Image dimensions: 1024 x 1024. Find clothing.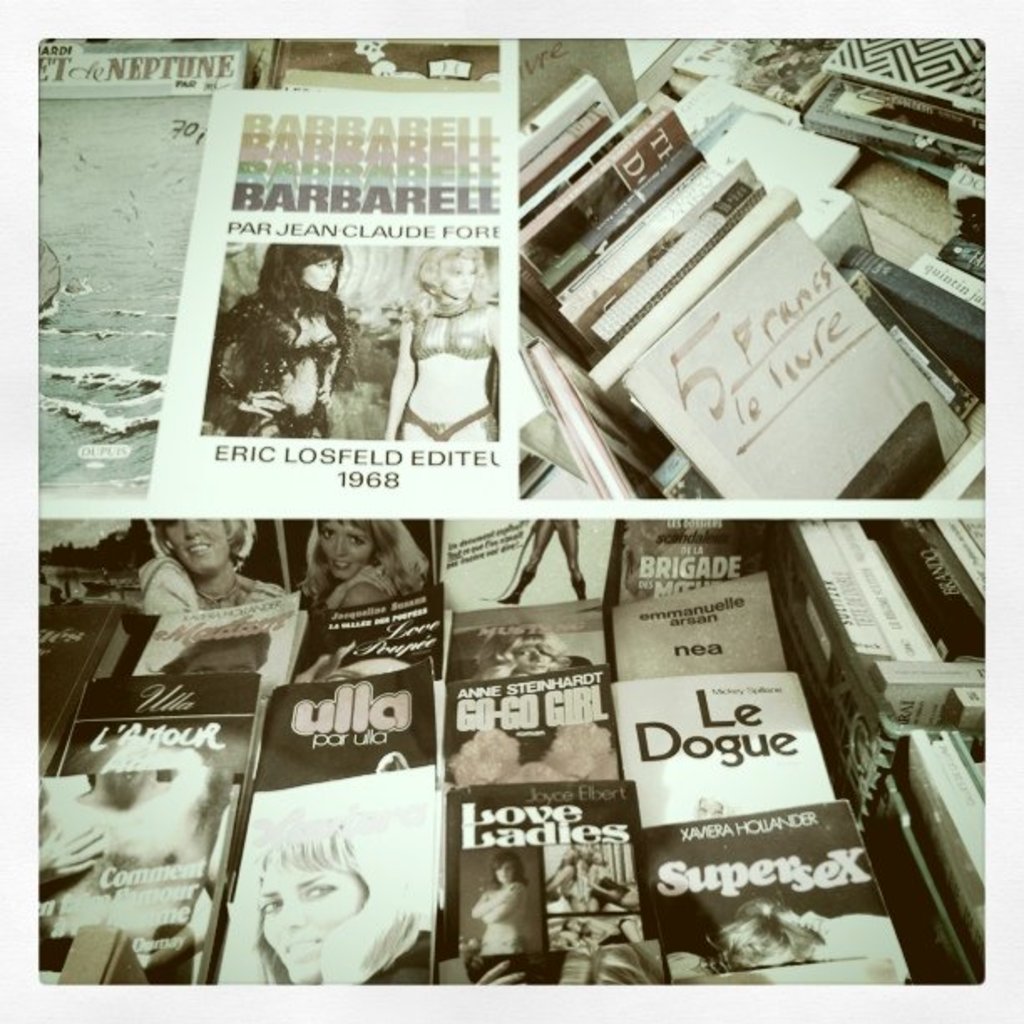
212 268 360 437.
